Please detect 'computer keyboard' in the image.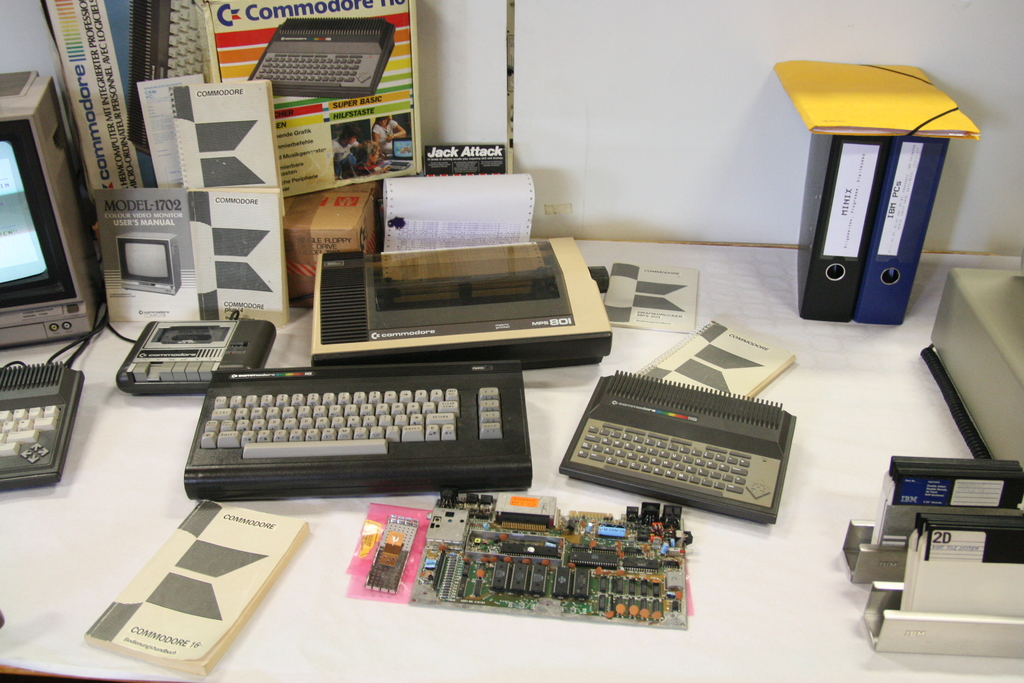
0,362,85,491.
